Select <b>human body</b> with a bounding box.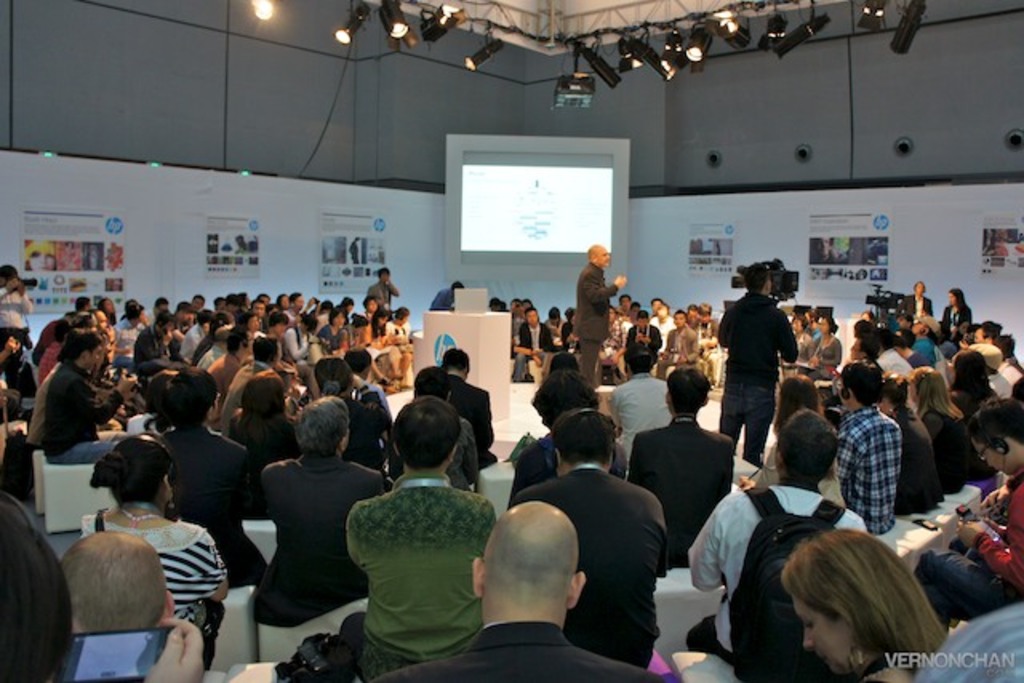
(left=690, top=405, right=874, bottom=659).
